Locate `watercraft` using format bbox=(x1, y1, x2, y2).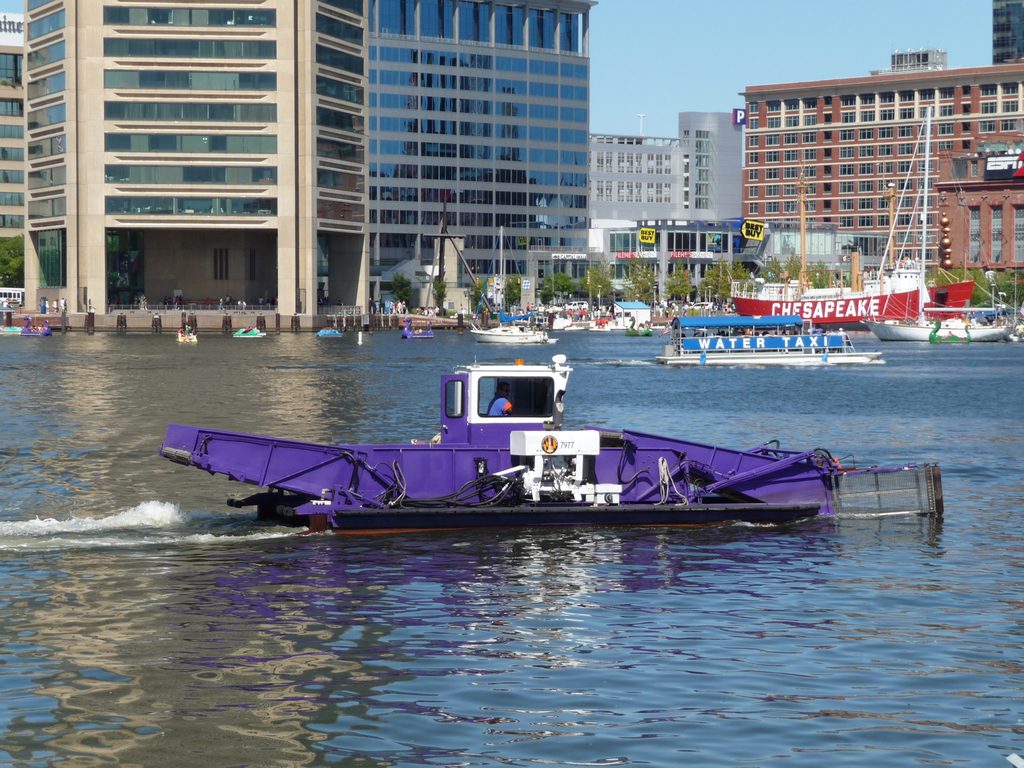
bbox=(177, 326, 197, 344).
